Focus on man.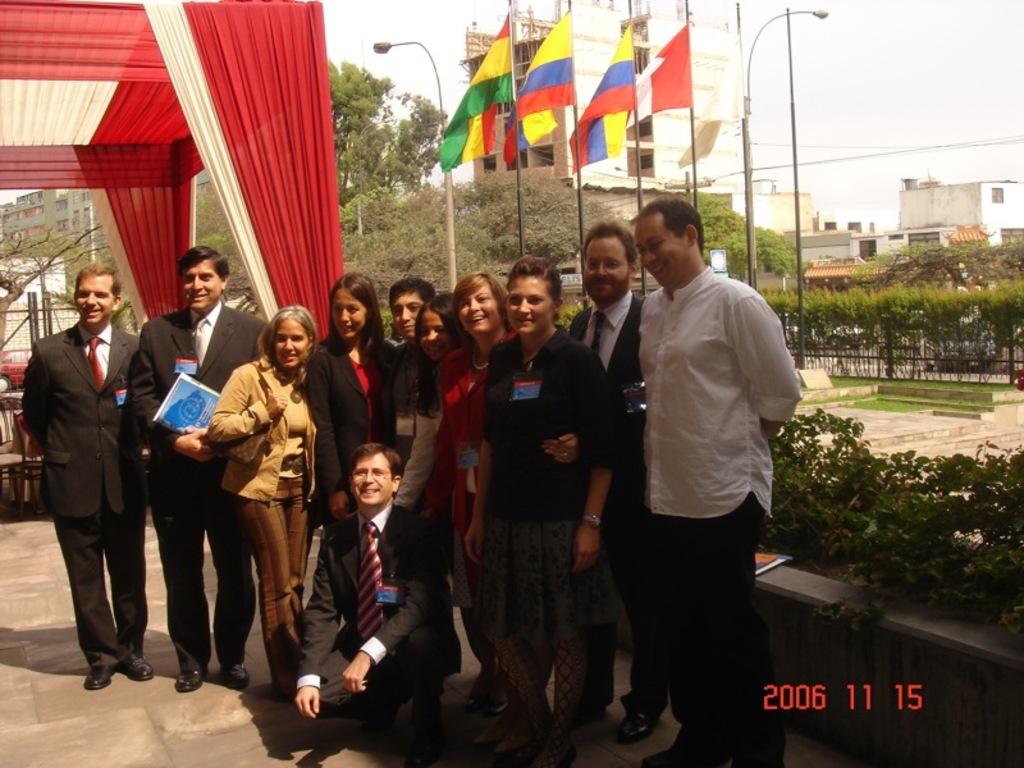
Focused at bbox=(291, 440, 467, 740).
